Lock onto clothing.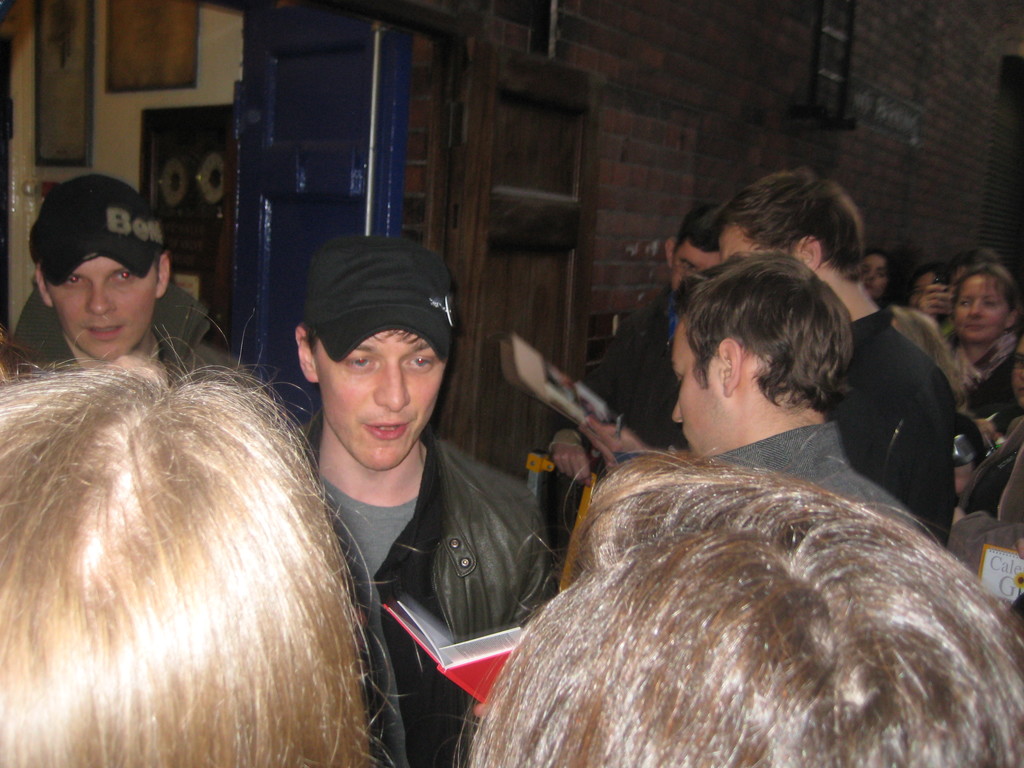
Locked: bbox(973, 396, 1023, 435).
